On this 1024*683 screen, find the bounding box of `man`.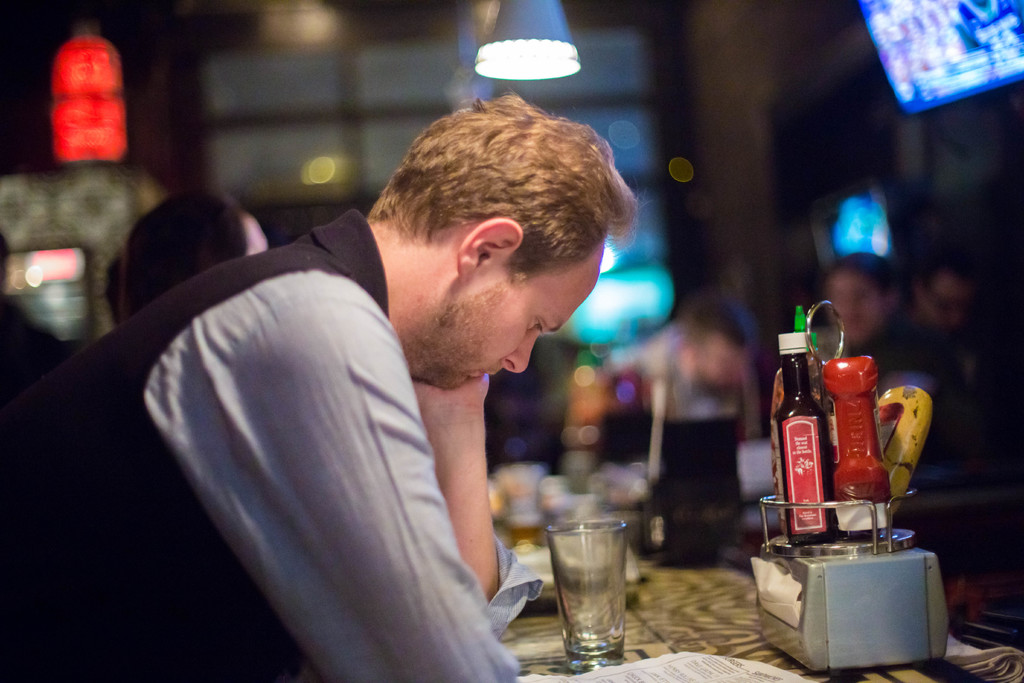
Bounding box: locate(140, 95, 634, 680).
